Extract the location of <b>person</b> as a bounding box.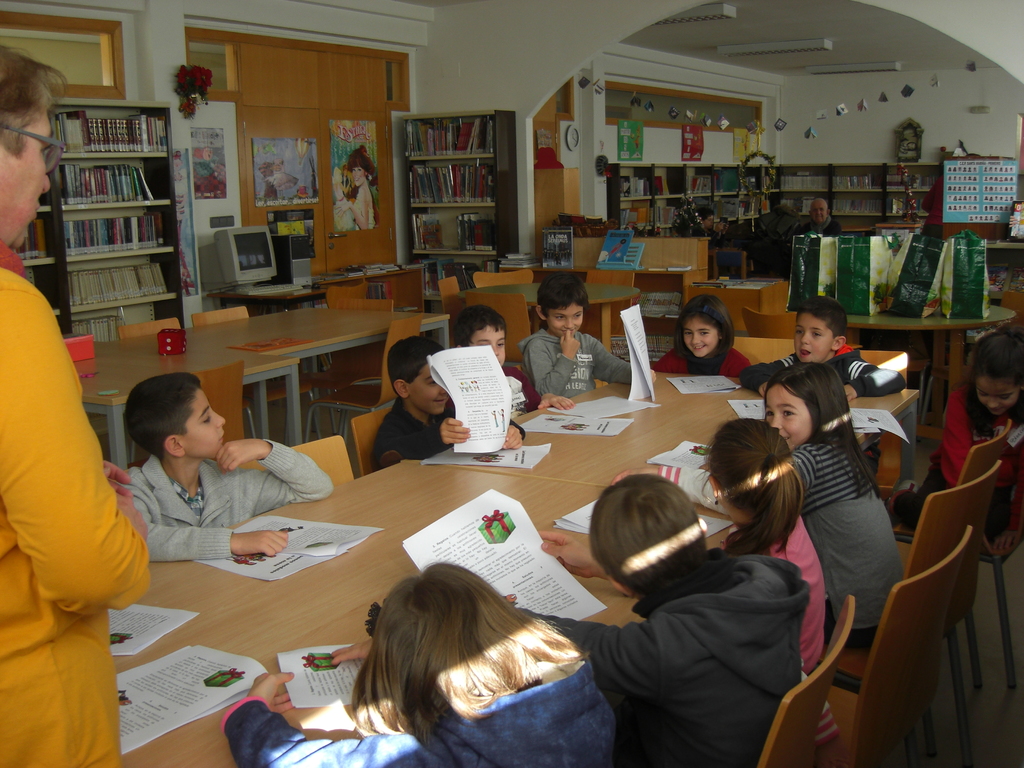
bbox(652, 299, 756, 378).
